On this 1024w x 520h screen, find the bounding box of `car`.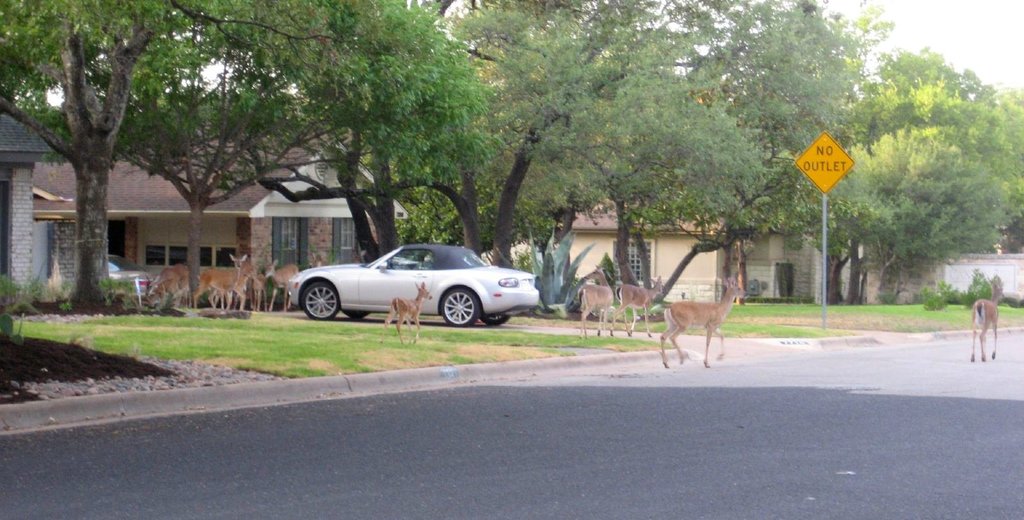
Bounding box: 109/243/150/298.
